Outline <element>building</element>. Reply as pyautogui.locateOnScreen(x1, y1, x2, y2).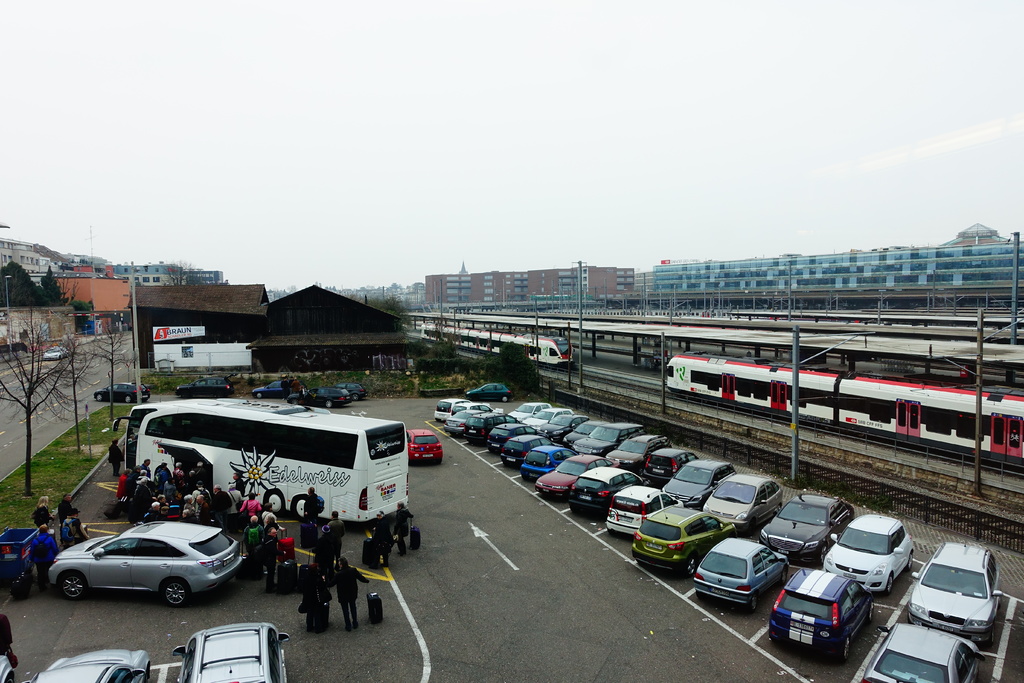
pyautogui.locateOnScreen(652, 241, 1023, 304).
